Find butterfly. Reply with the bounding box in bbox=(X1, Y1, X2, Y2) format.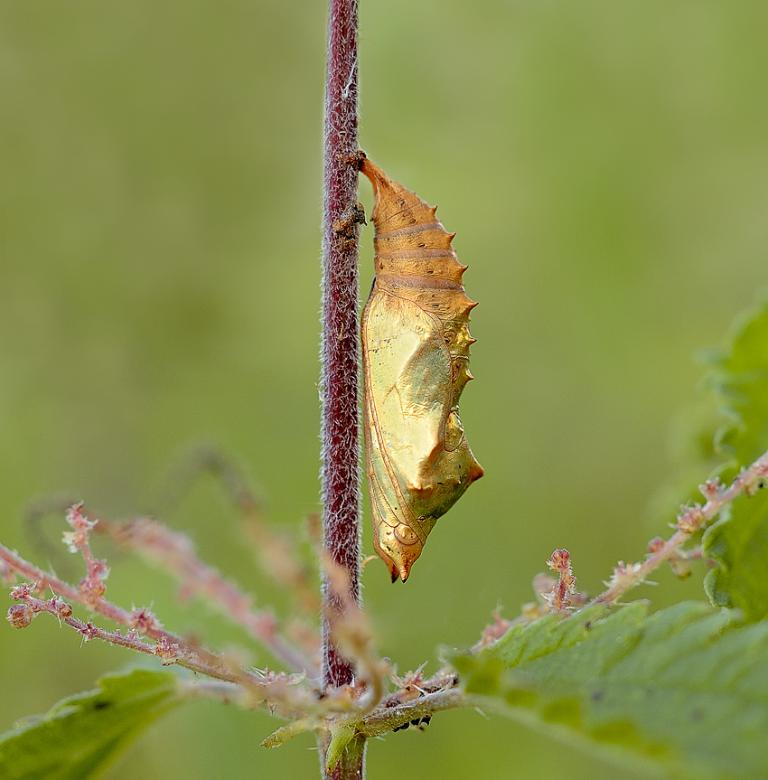
bbox=(333, 149, 496, 556).
